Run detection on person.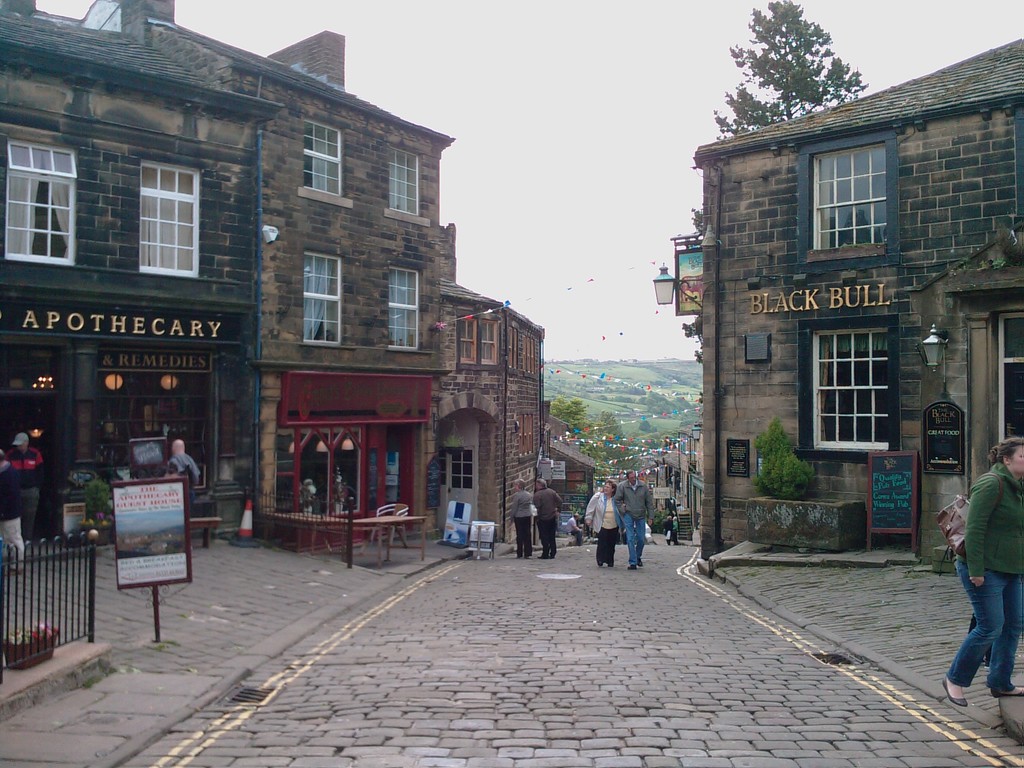
Result: 163,435,204,494.
